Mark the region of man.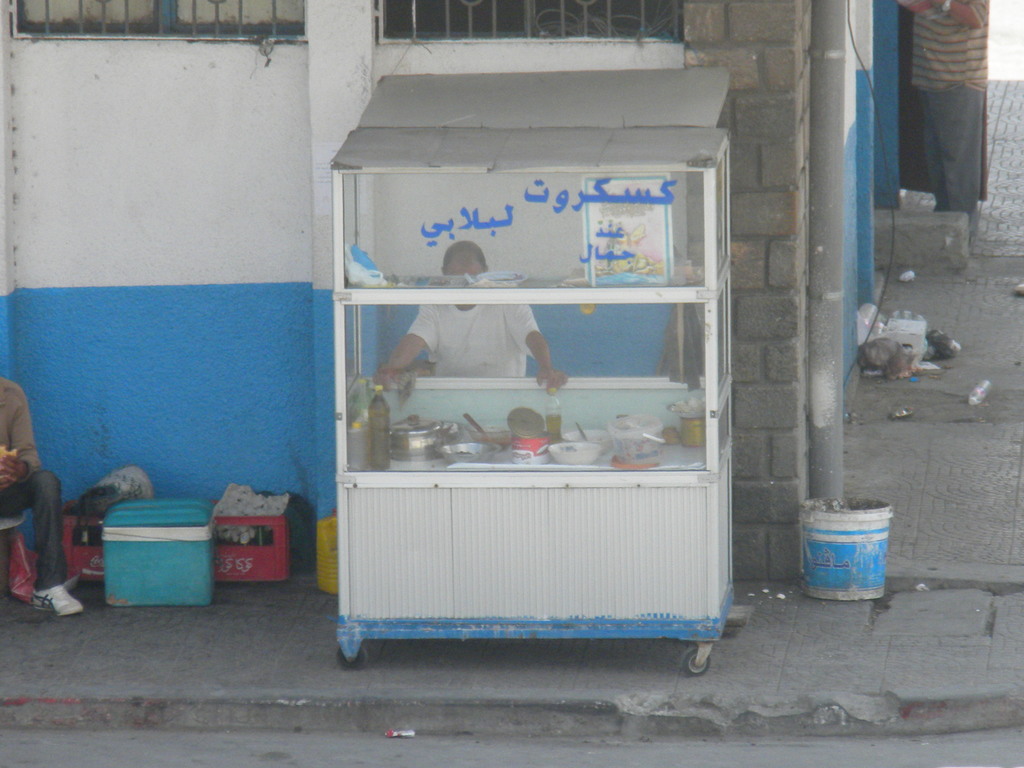
Region: box(0, 367, 82, 621).
